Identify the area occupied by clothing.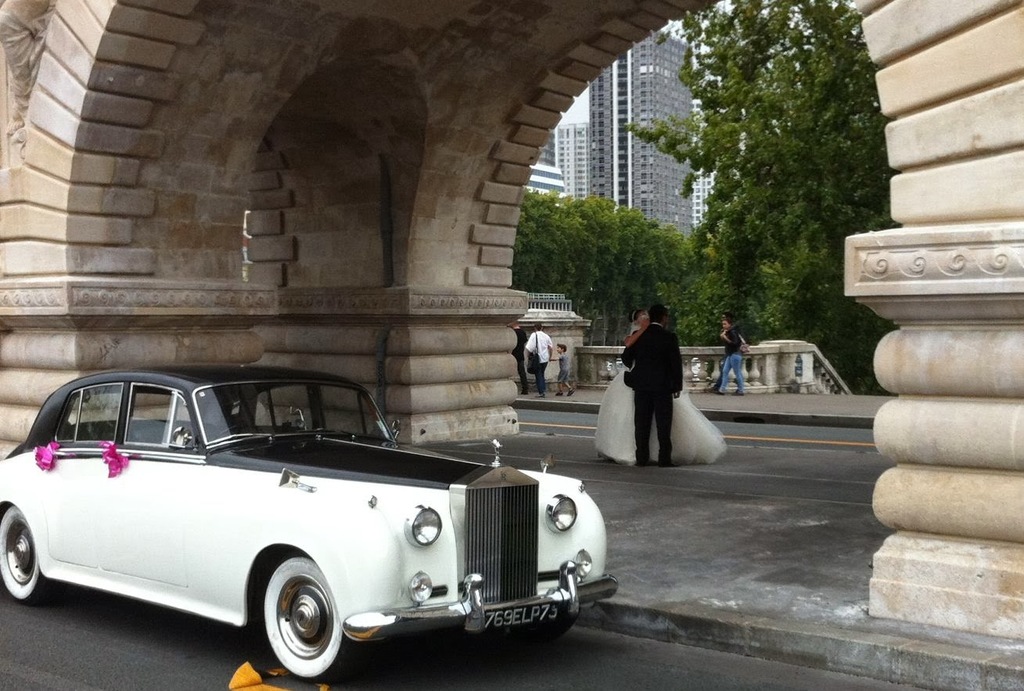
Area: x1=559, y1=353, x2=570, y2=380.
